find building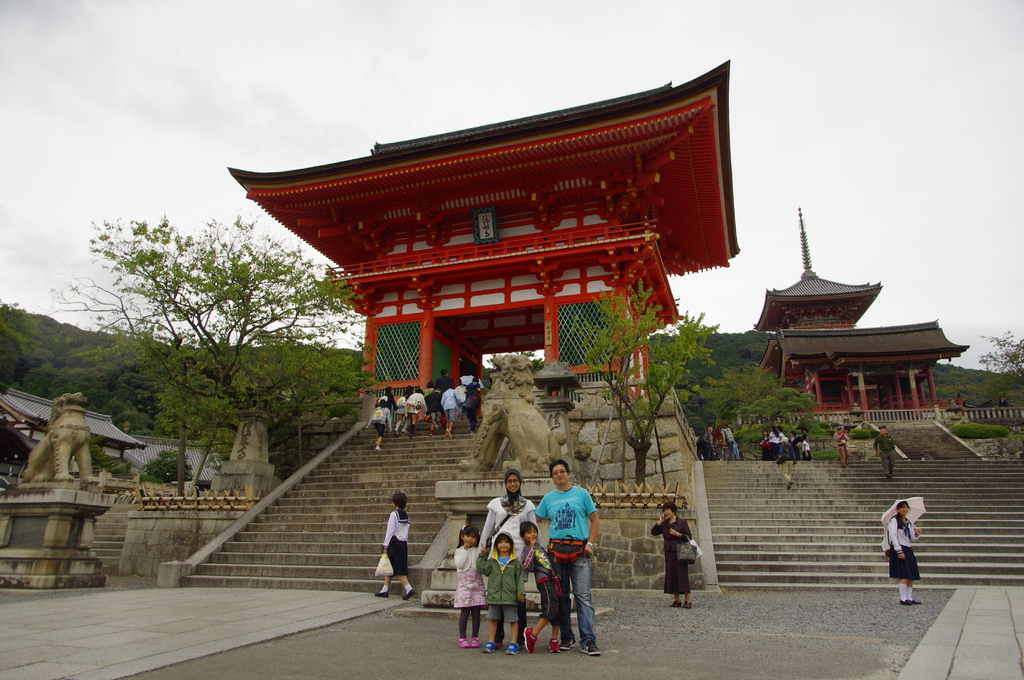
x1=228 y1=58 x2=743 y2=441
